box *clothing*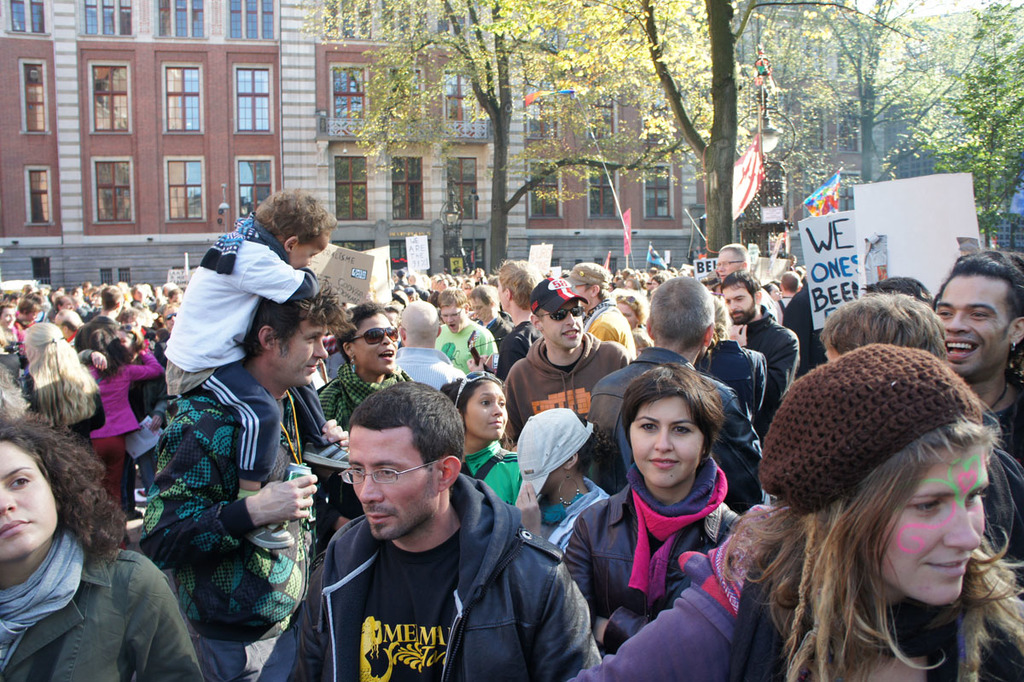
(591,300,625,376)
